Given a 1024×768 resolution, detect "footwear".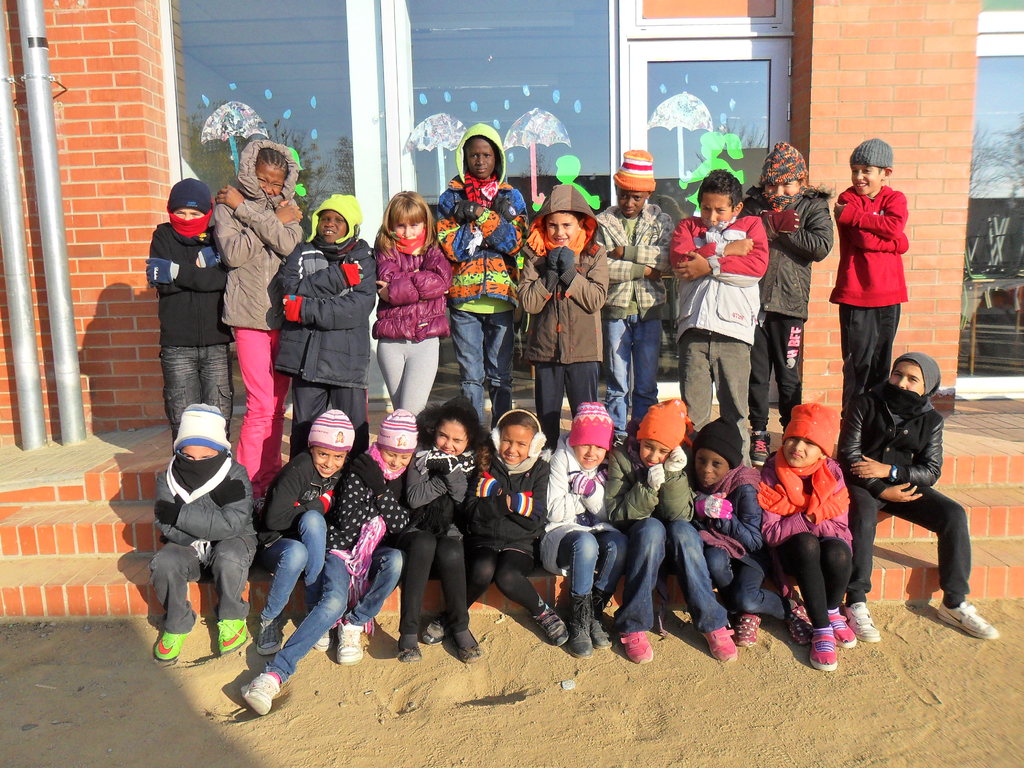
(left=588, top=590, right=620, bottom=651).
